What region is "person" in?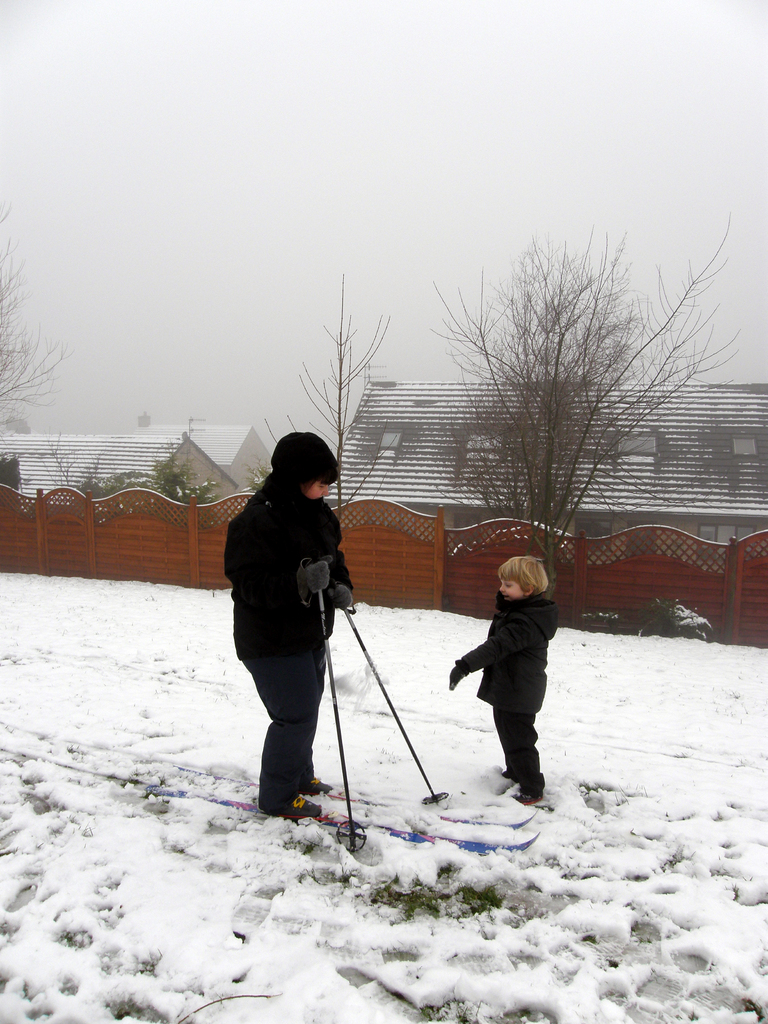
(222,433,356,820).
